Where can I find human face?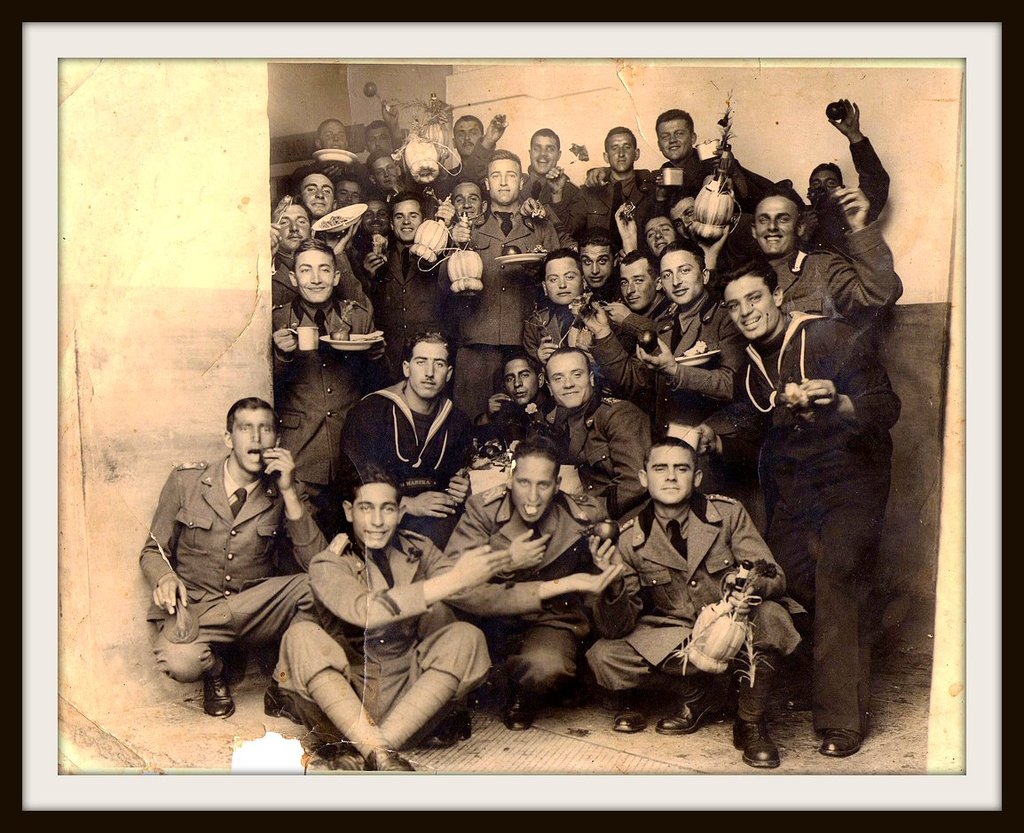
You can find it at x1=453 y1=122 x2=481 y2=154.
